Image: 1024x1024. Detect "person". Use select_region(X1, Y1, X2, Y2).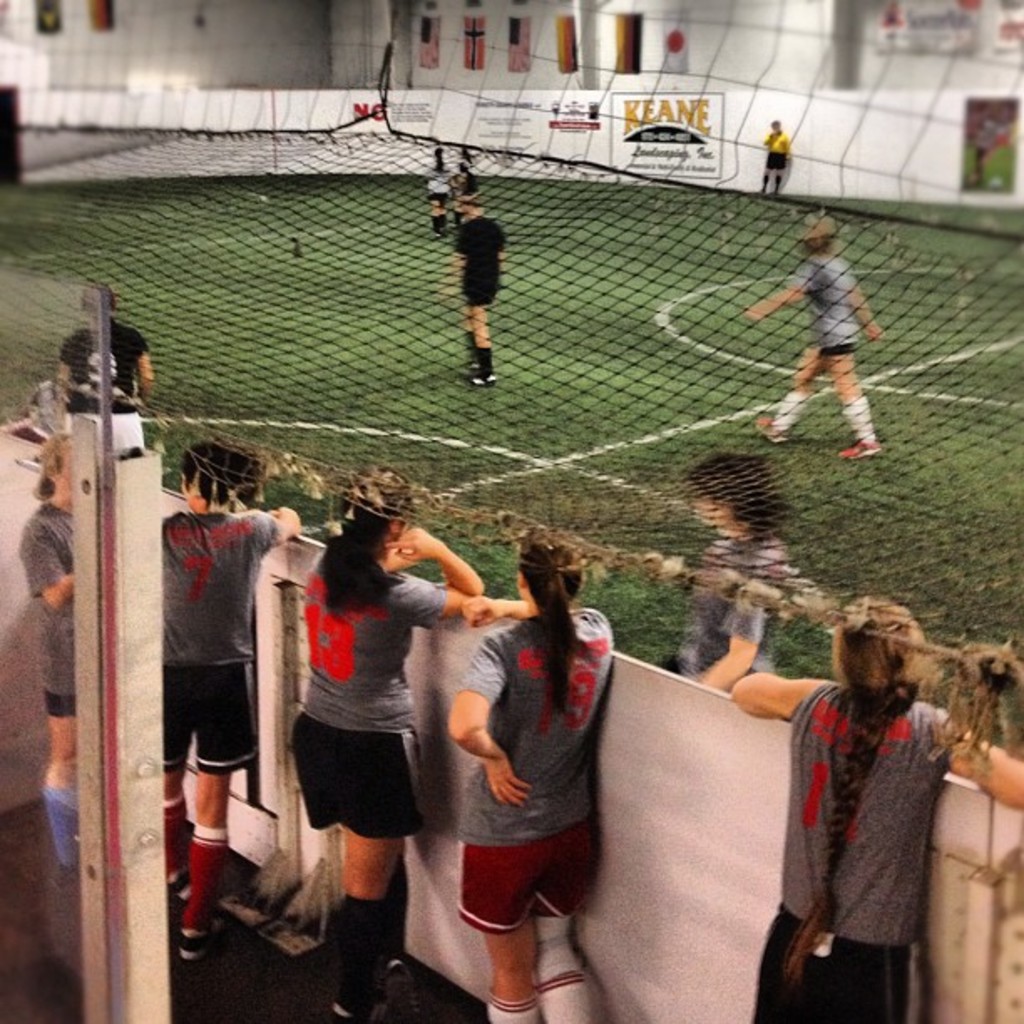
select_region(437, 192, 522, 388).
